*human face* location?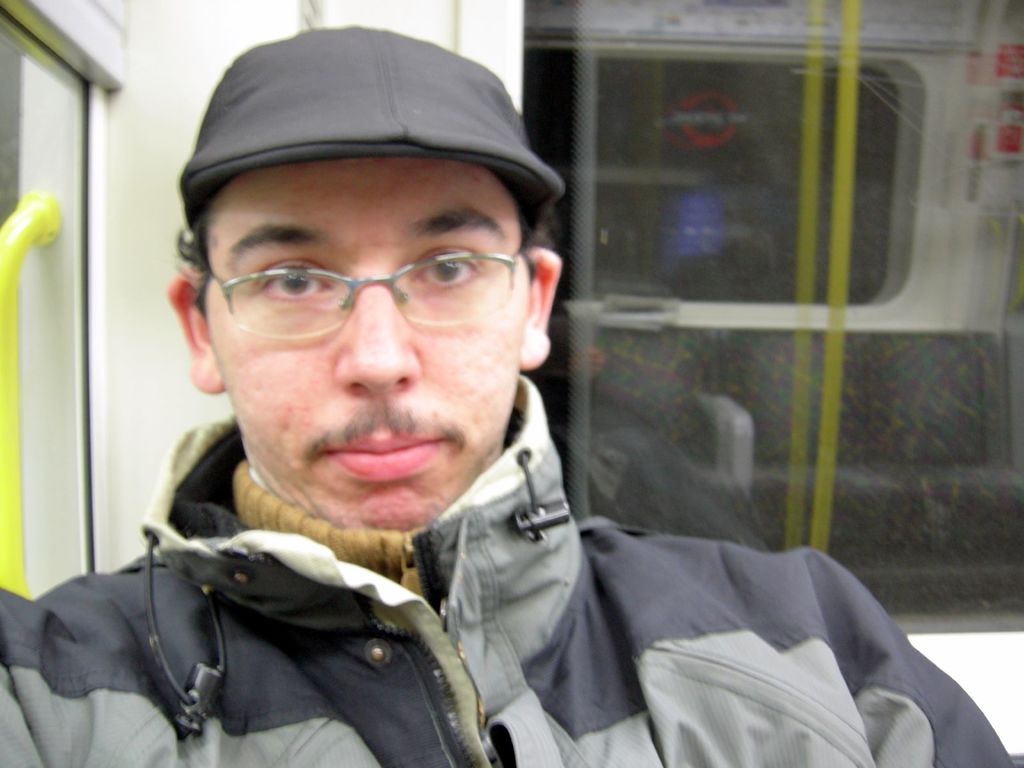
box(196, 159, 530, 527)
